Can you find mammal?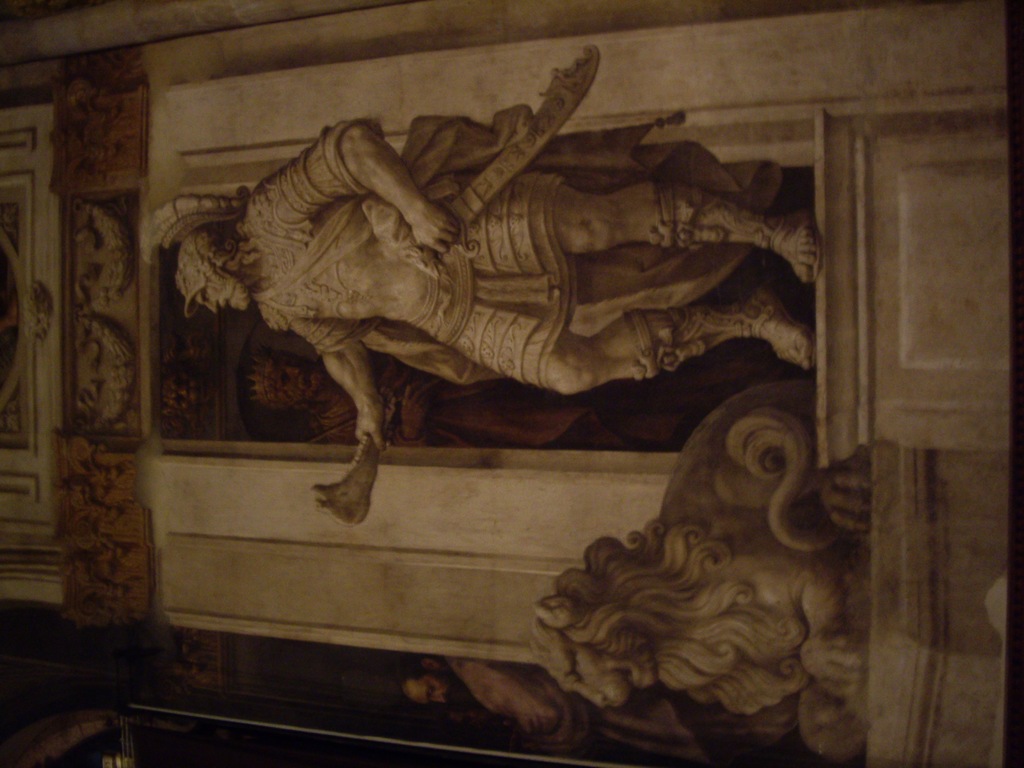
Yes, bounding box: 195:36:852:592.
